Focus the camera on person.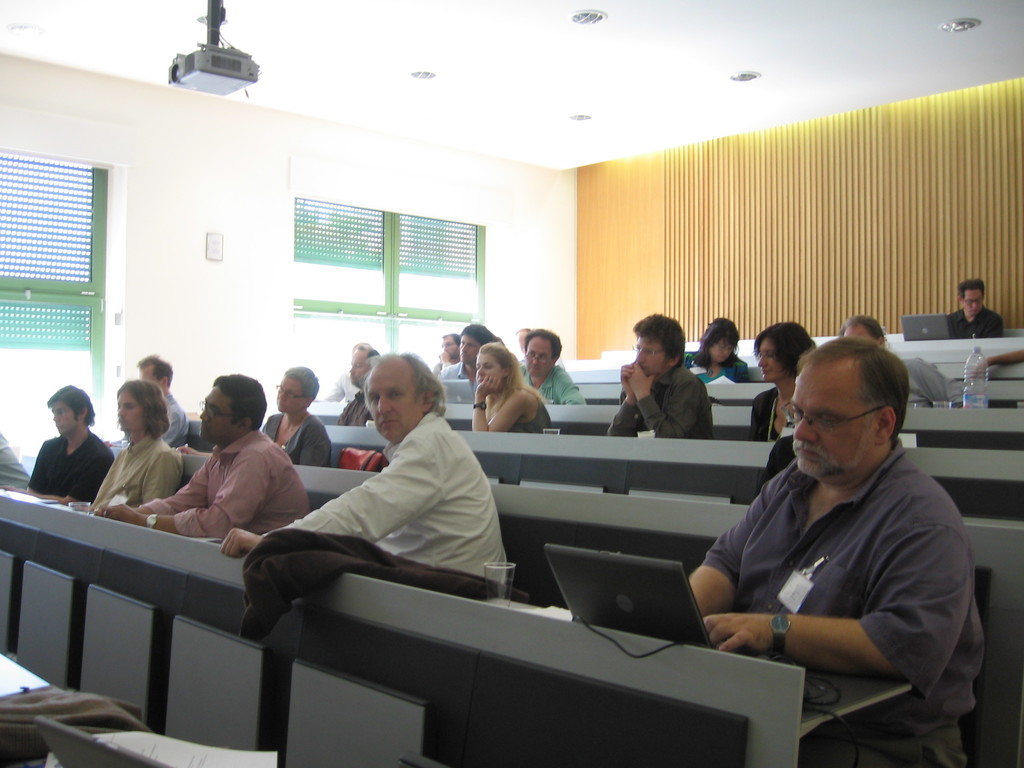
Focus region: x1=441, y1=319, x2=498, y2=384.
